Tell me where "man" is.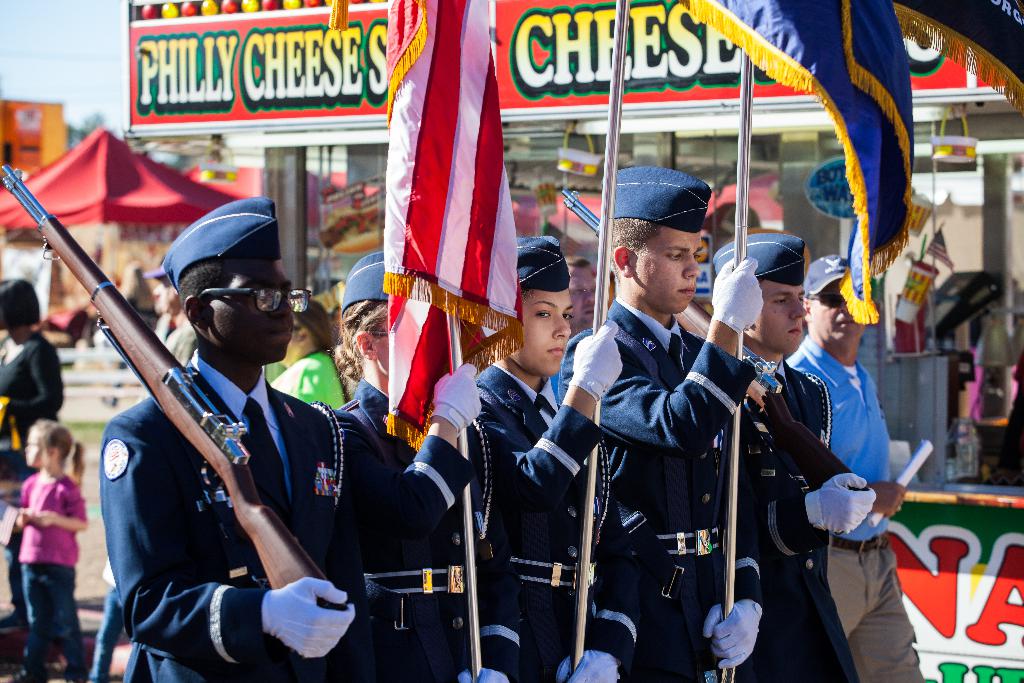
"man" is at 554/177/788/682.
